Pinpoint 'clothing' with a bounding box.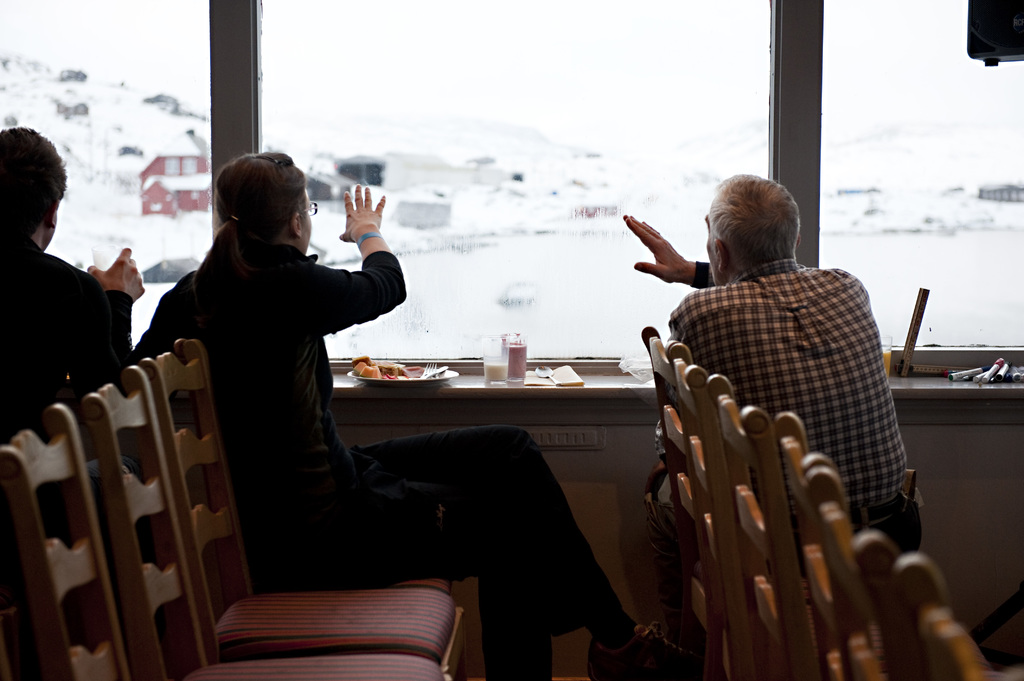
{"x1": 0, "y1": 233, "x2": 133, "y2": 449}.
